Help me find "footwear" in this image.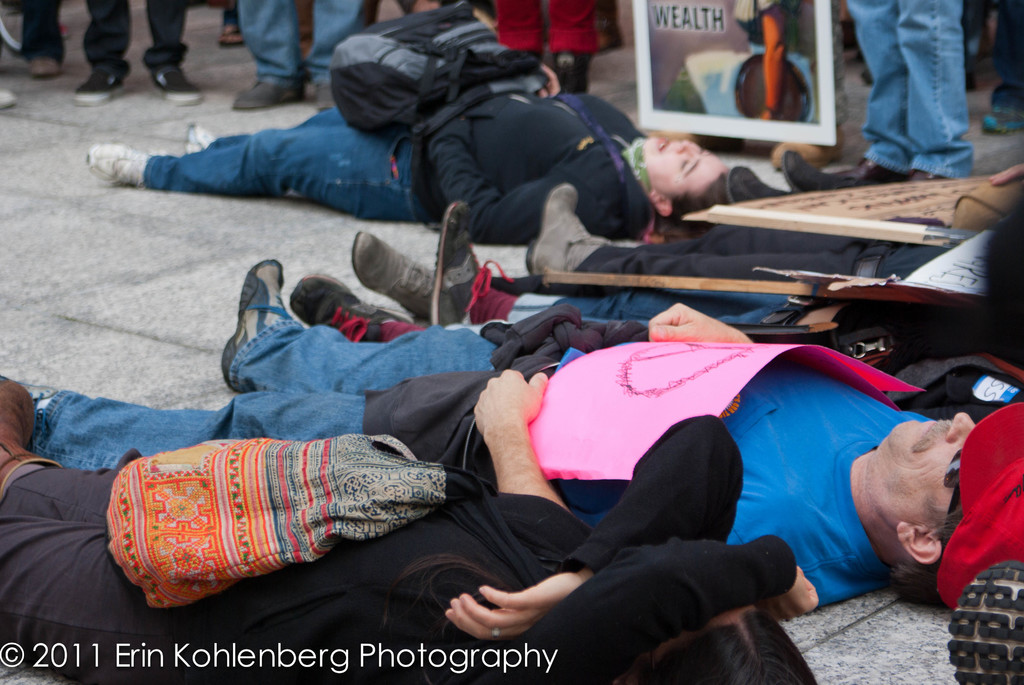
Found it: 83,142,159,188.
